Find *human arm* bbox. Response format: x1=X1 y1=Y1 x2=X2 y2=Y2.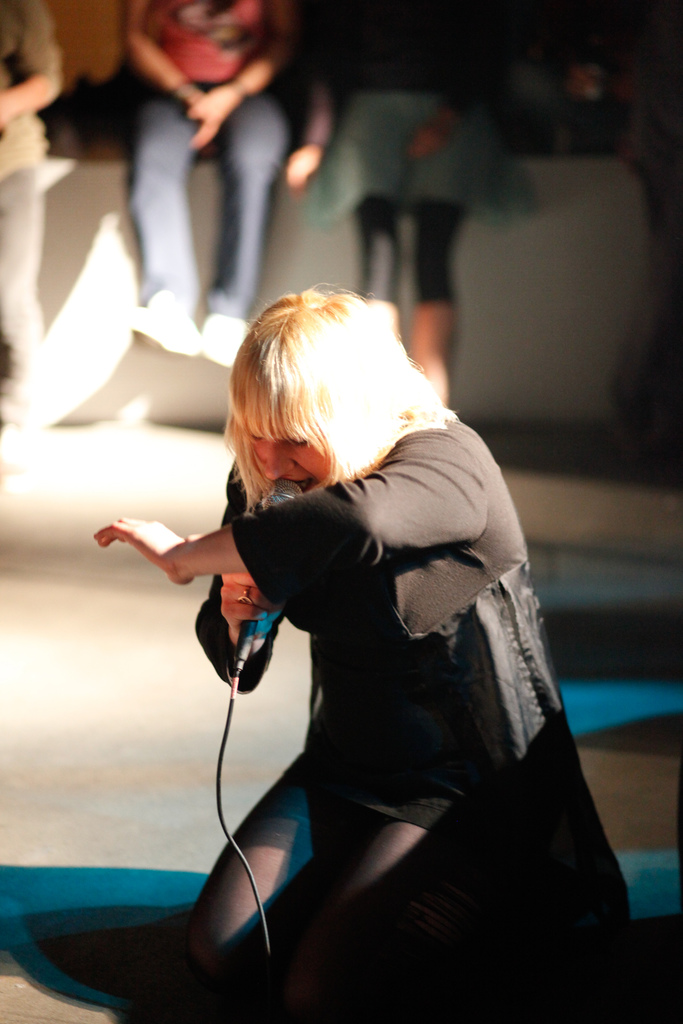
x1=90 y1=426 x2=491 y2=604.
